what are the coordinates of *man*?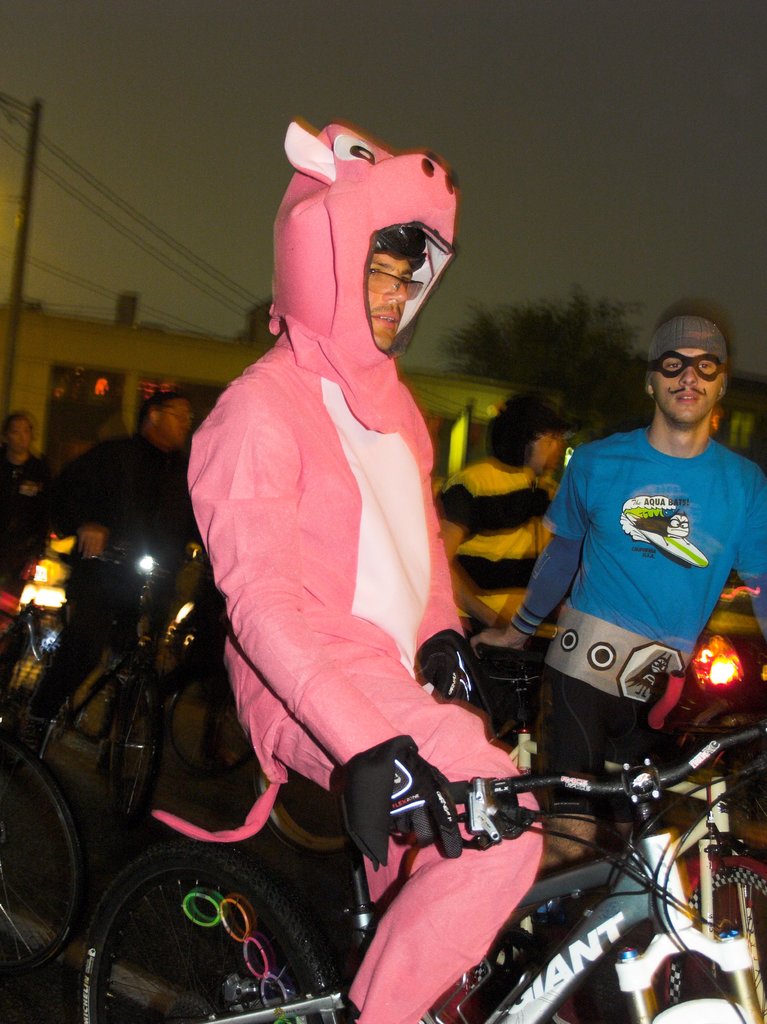
detection(435, 396, 567, 665).
